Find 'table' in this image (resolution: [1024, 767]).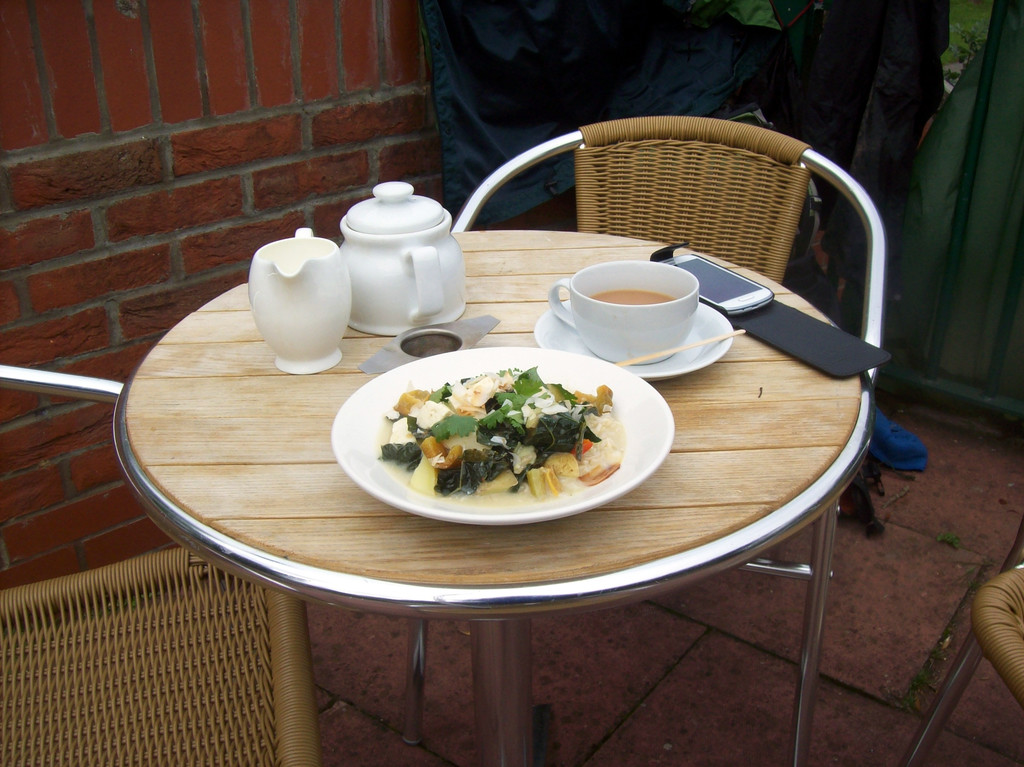
bbox=(111, 228, 875, 766).
